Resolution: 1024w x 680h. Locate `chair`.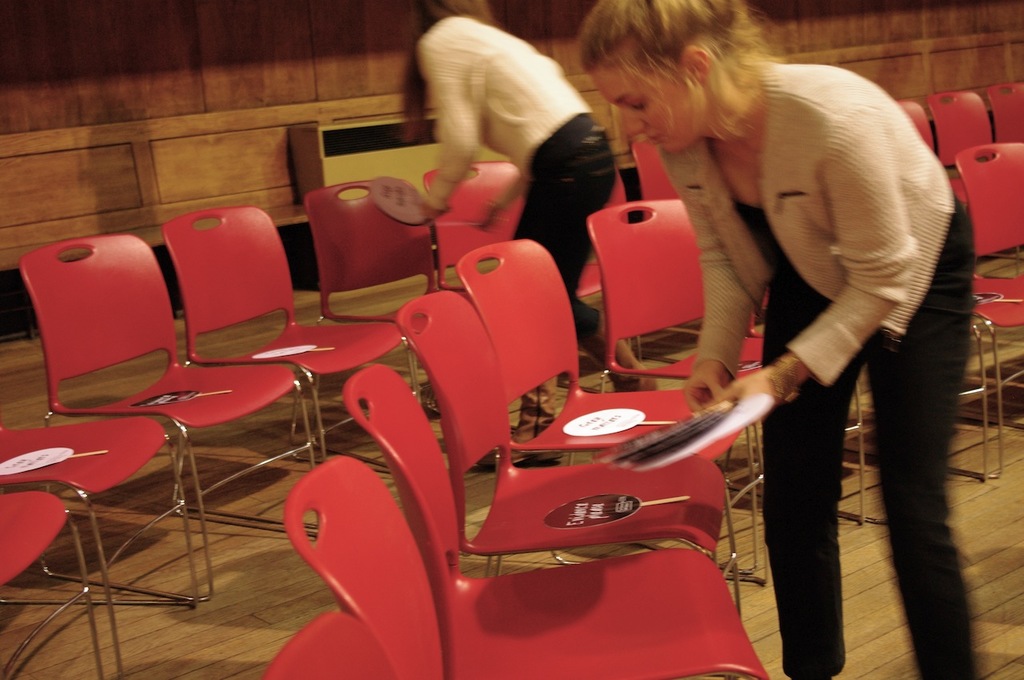
x1=156 y1=205 x2=417 y2=530.
